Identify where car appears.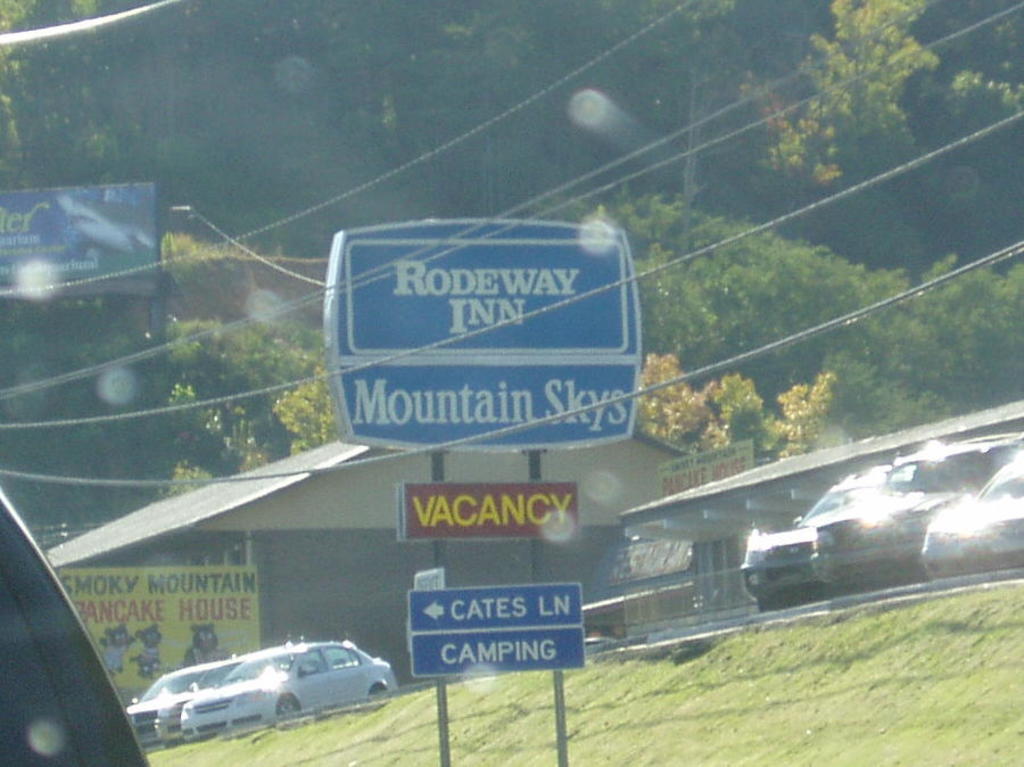
Appears at locate(815, 442, 983, 575).
